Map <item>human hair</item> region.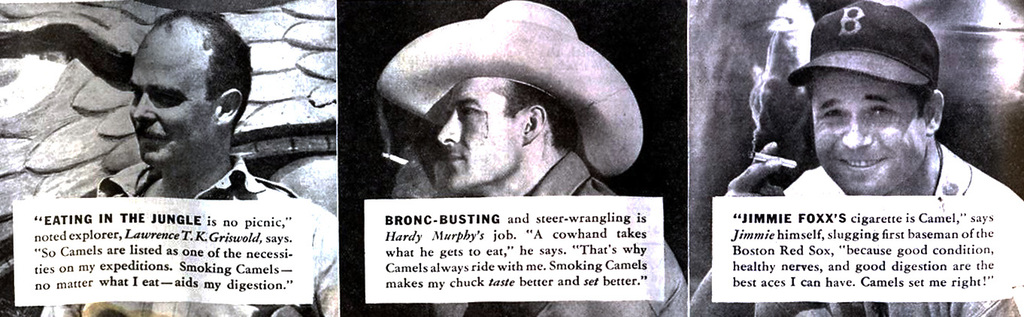
Mapped to pyautogui.locateOnScreen(132, 17, 241, 121).
